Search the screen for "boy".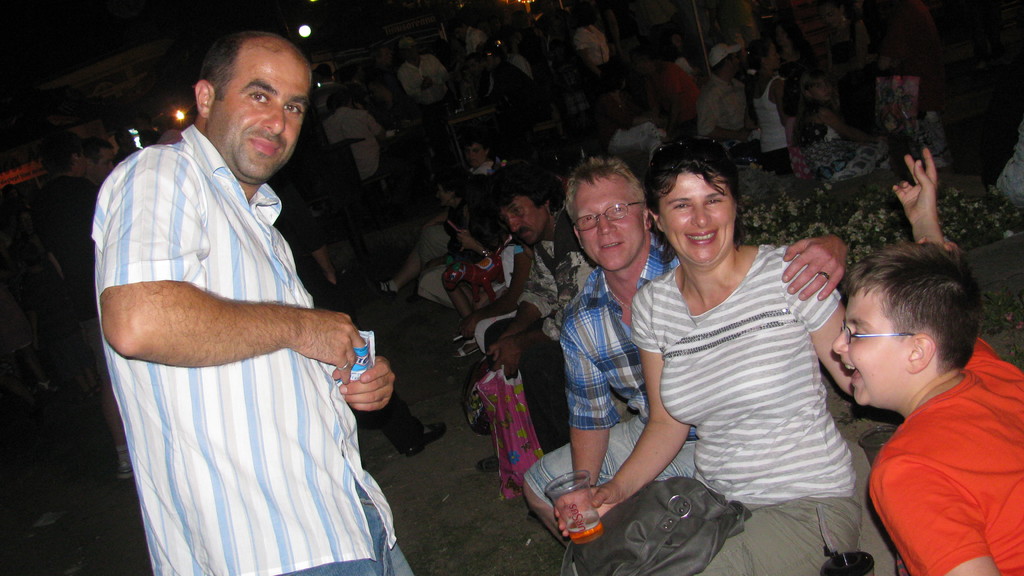
Found at (left=822, top=156, right=1020, bottom=575).
